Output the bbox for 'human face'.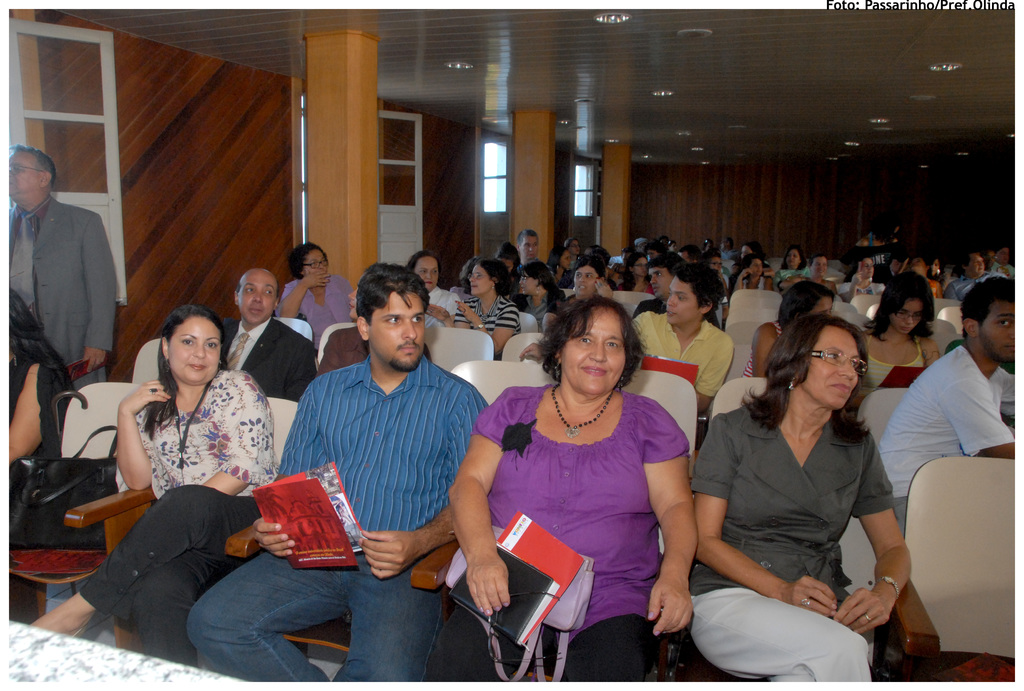
{"left": 563, "top": 249, "right": 570, "bottom": 270}.
